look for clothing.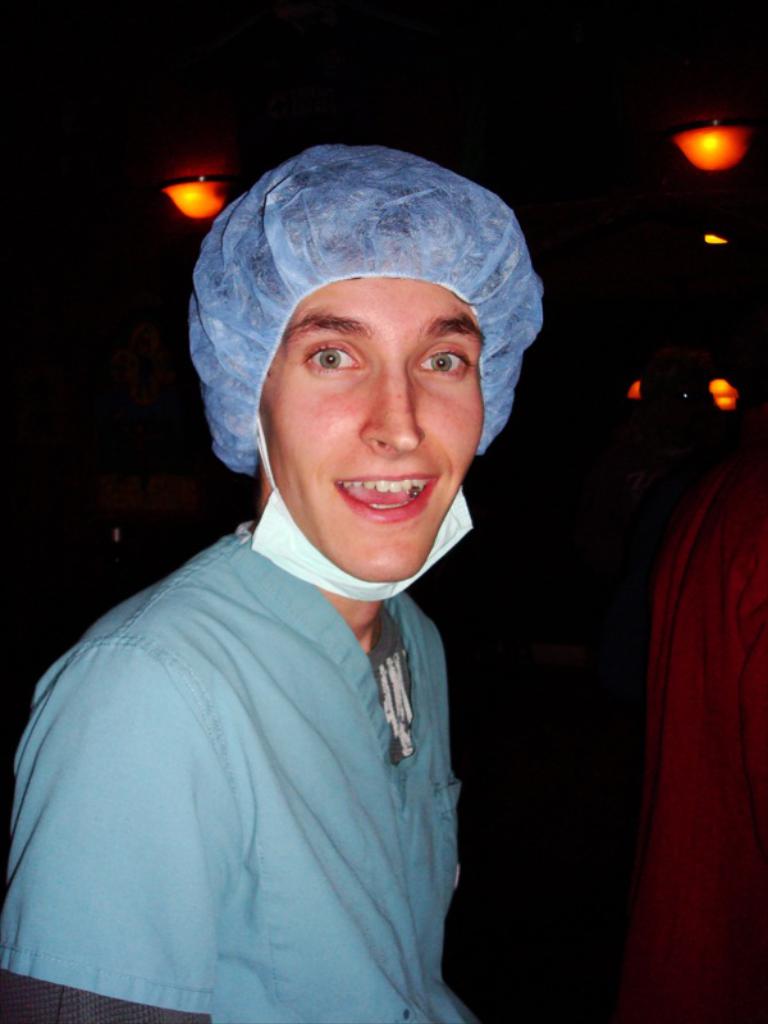
Found: [0, 508, 476, 1023].
